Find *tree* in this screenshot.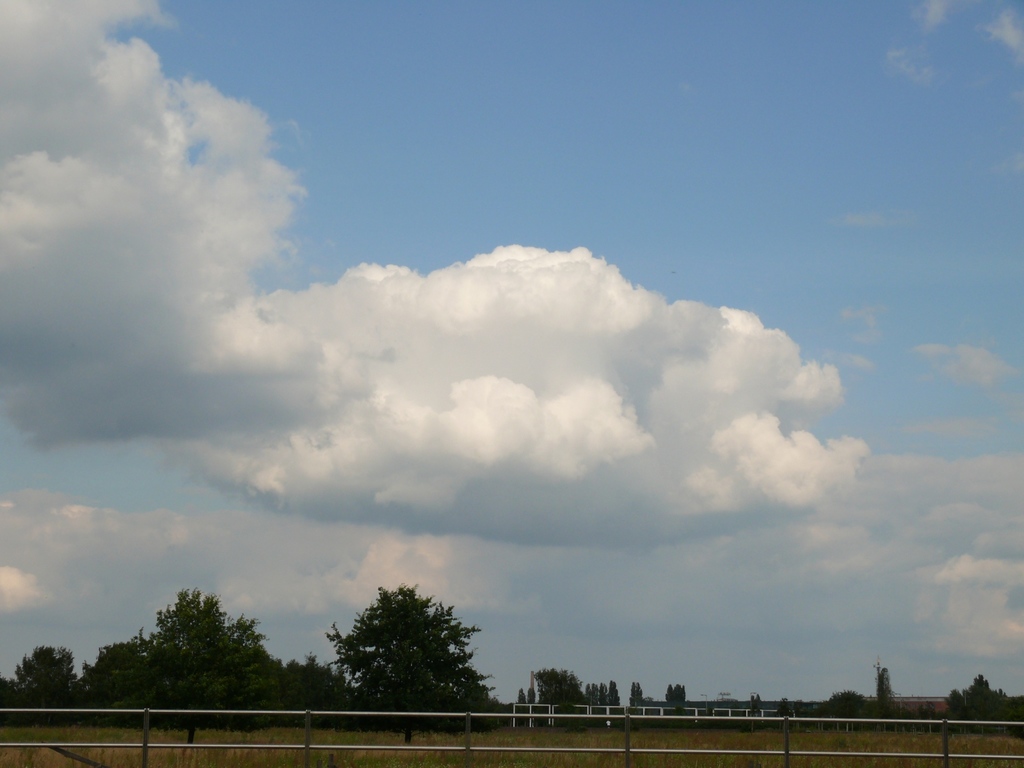
The bounding box for *tree* is <region>250, 655, 351, 714</region>.
